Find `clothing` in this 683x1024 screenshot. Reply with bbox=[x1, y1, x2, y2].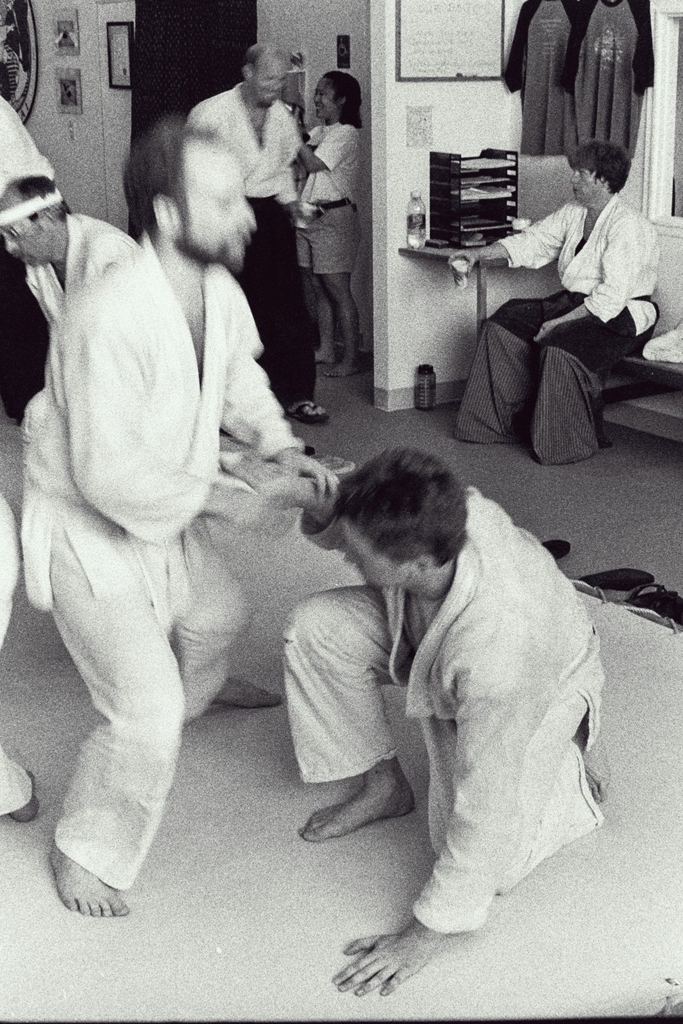
bbox=[270, 453, 615, 973].
